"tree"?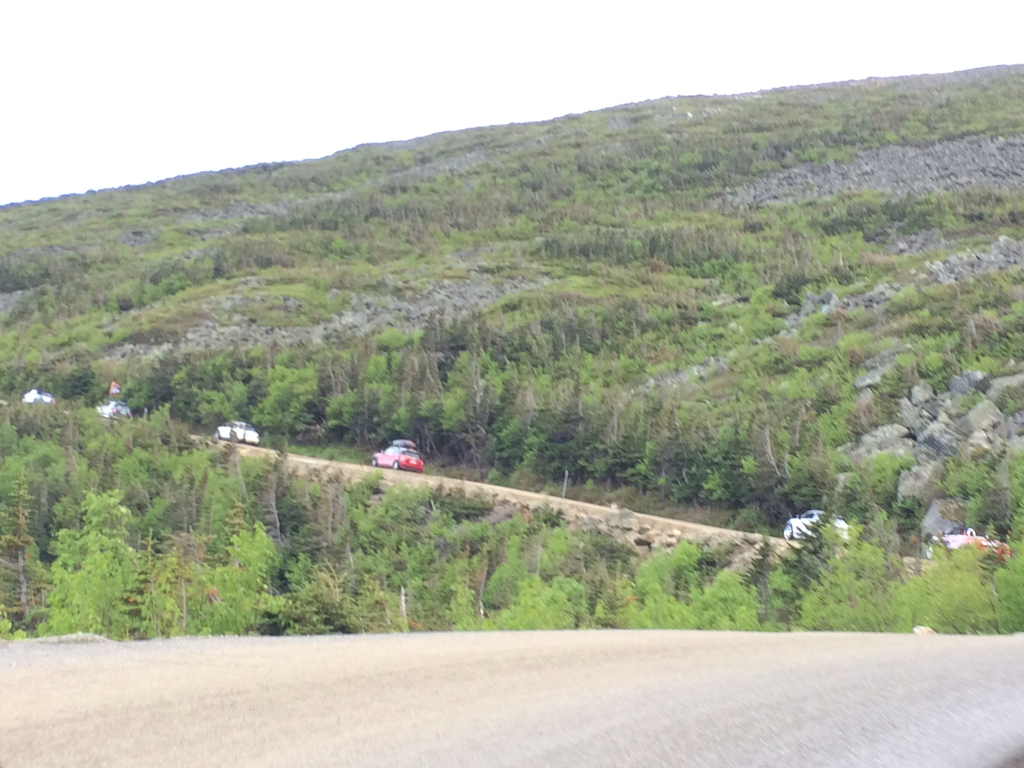
{"left": 186, "top": 435, "right": 307, "bottom": 504}
